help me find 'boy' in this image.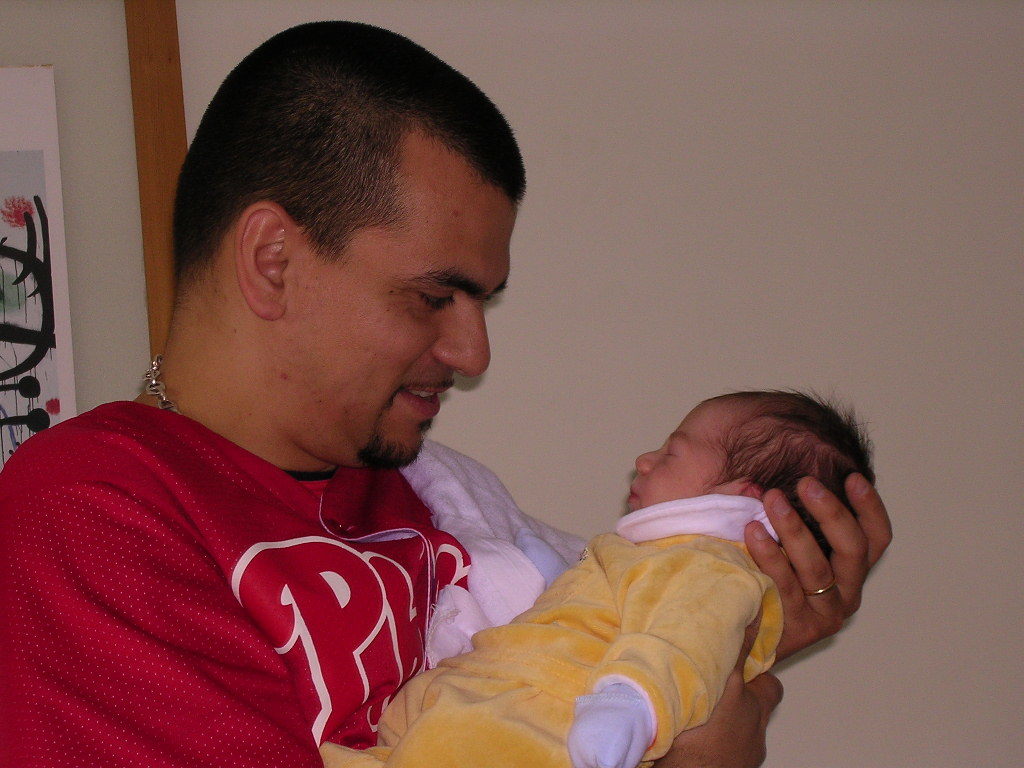
Found it: (x1=316, y1=374, x2=888, y2=767).
